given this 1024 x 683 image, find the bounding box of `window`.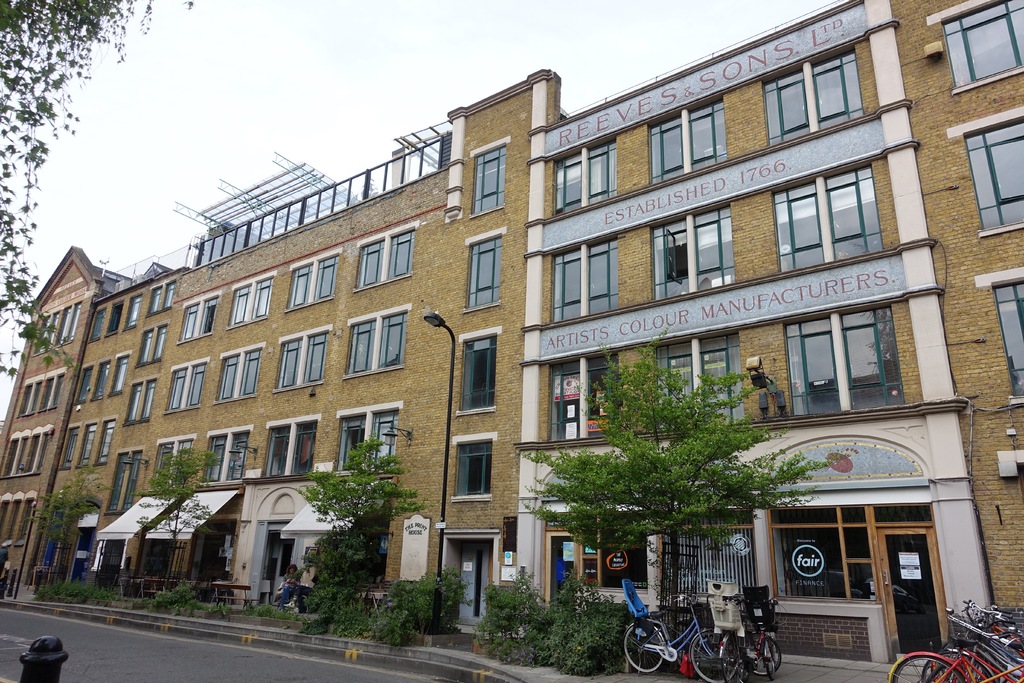
box(467, 136, 510, 220).
